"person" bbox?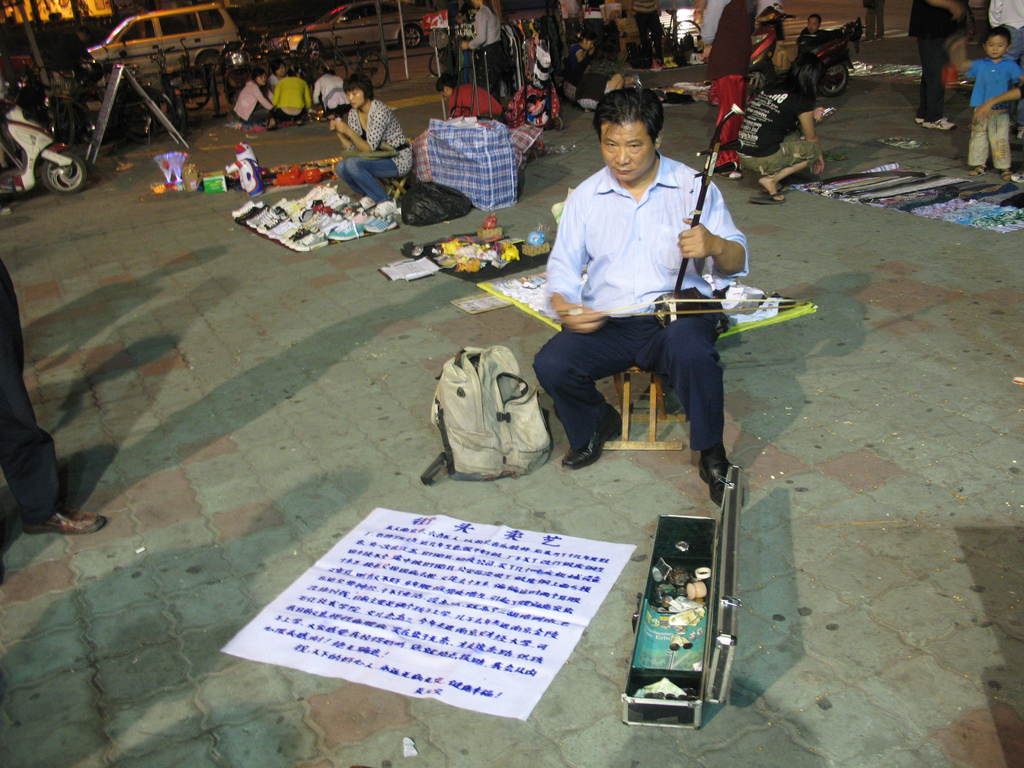
select_region(332, 76, 415, 213)
